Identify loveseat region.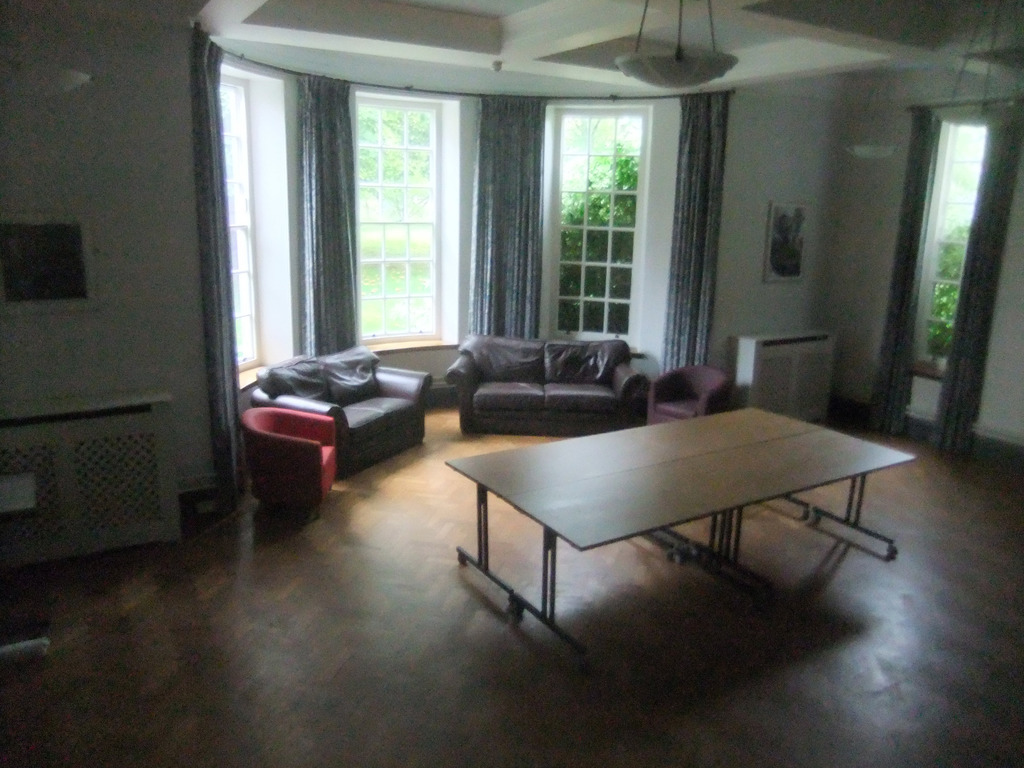
Region: select_region(422, 342, 665, 444).
